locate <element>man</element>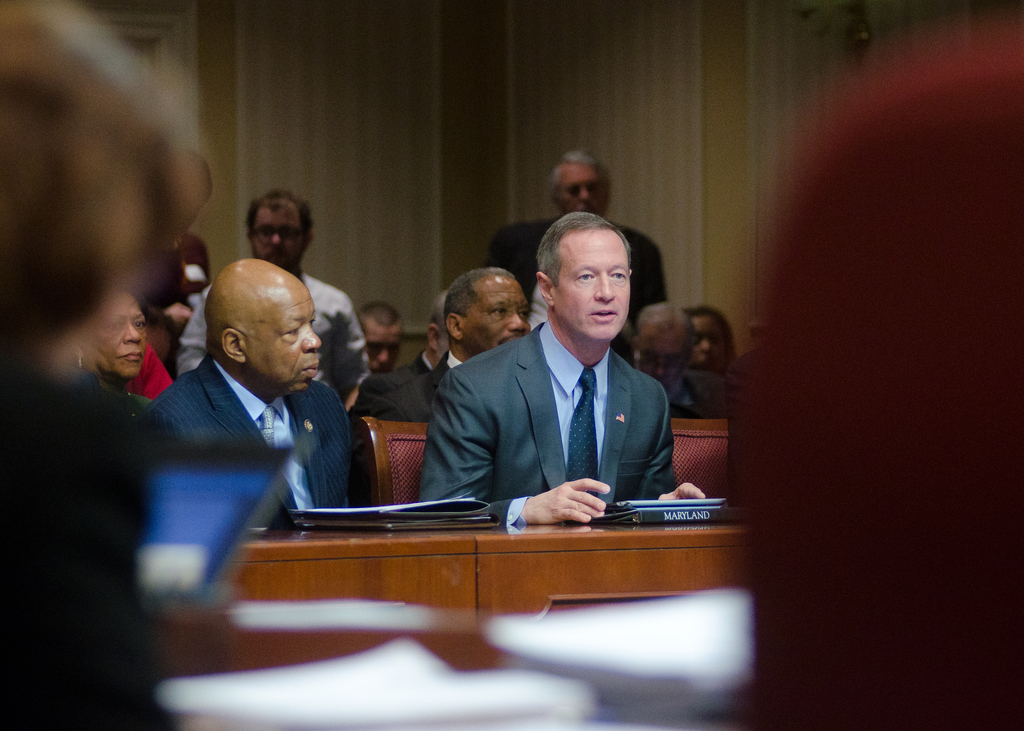
{"left": 396, "top": 262, "right": 532, "bottom": 418}
